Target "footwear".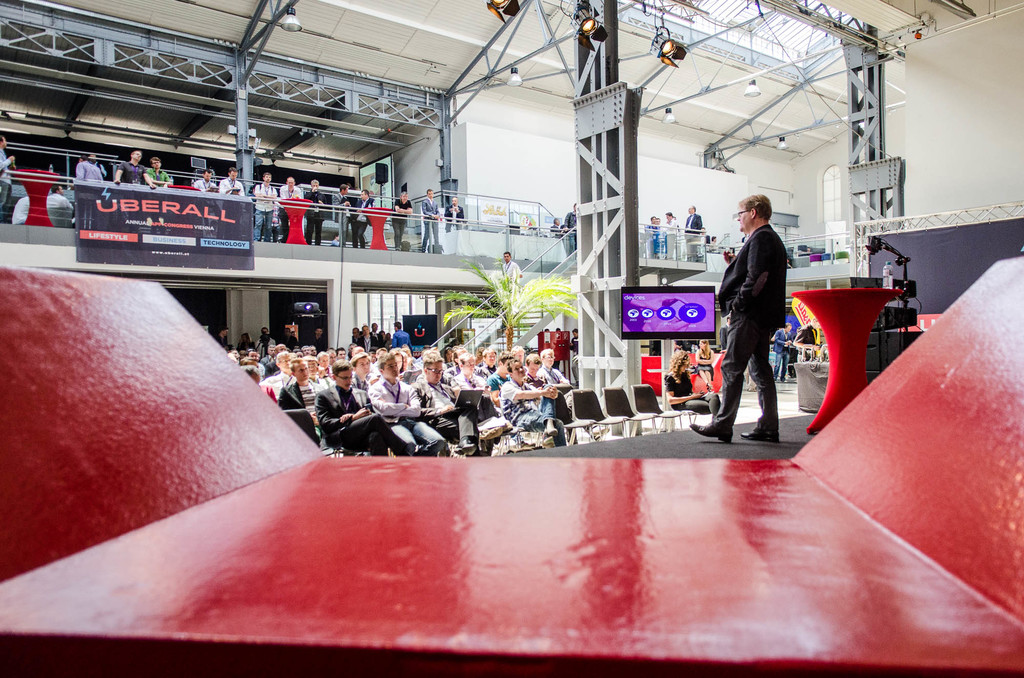
Target region: 746 423 777 448.
